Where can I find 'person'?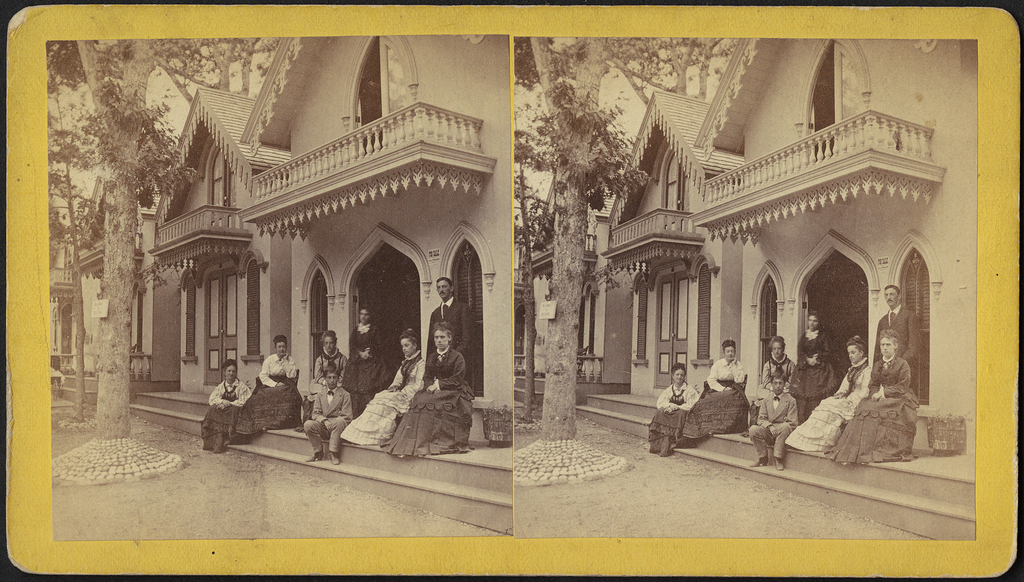
You can find it at 351, 340, 389, 407.
